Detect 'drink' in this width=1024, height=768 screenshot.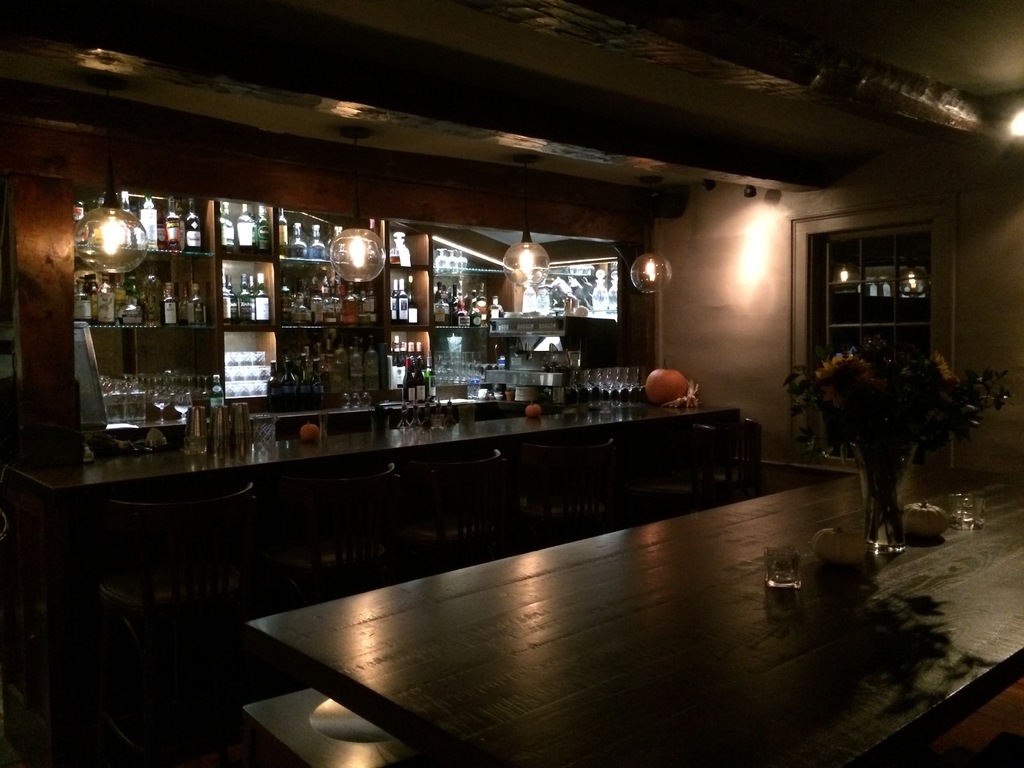
Detection: x1=415, y1=358, x2=426, y2=401.
